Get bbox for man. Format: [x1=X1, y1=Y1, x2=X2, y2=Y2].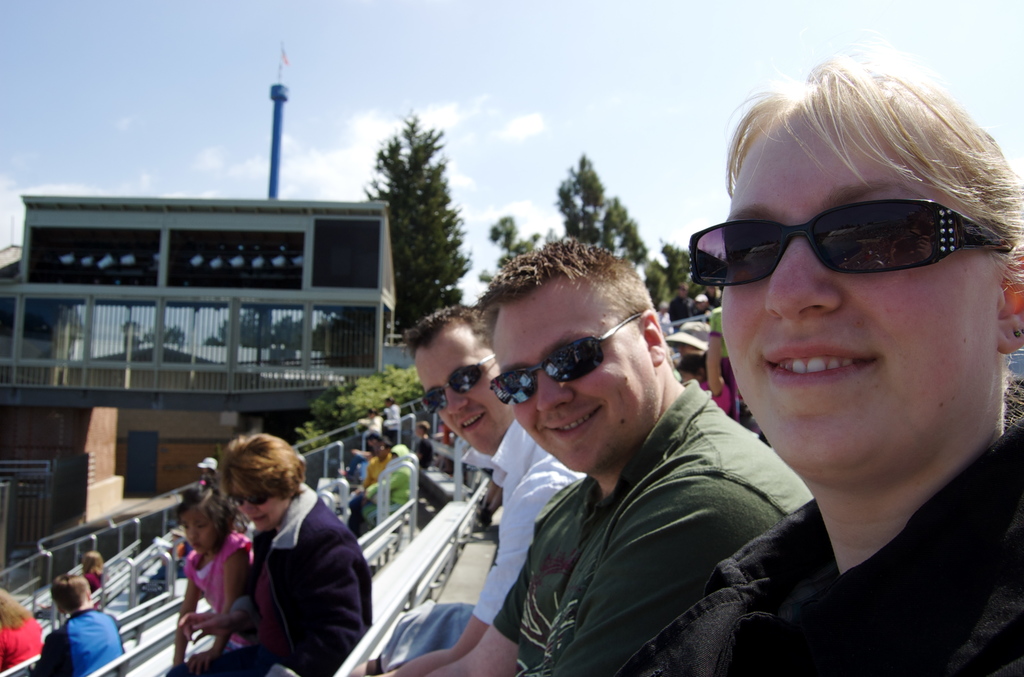
[x1=366, y1=309, x2=579, y2=676].
